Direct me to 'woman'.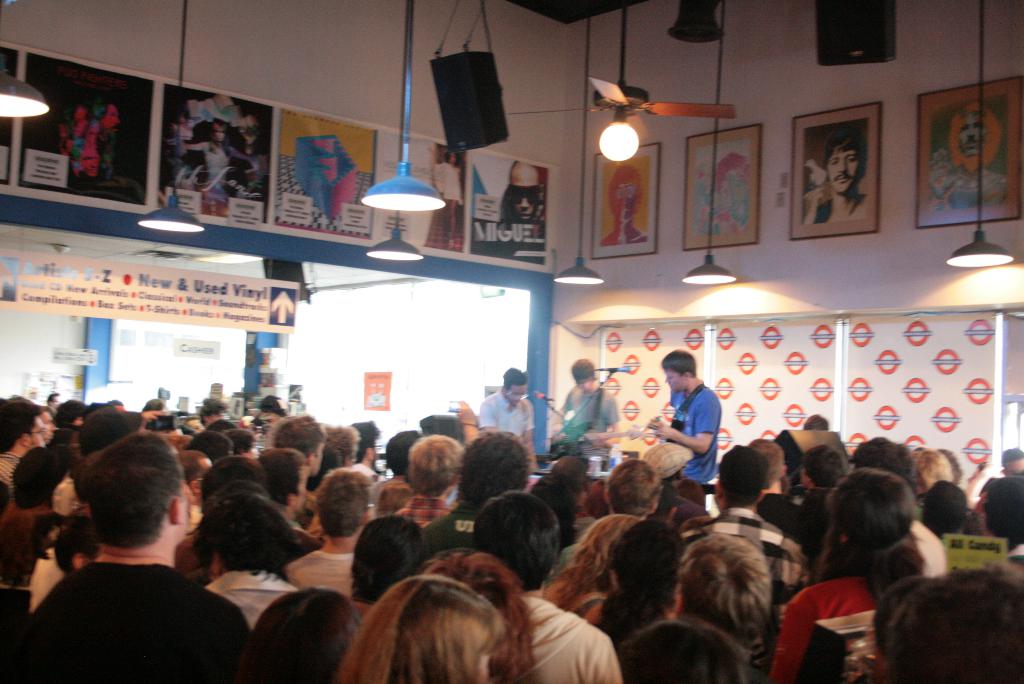
Direction: [767, 468, 928, 683].
